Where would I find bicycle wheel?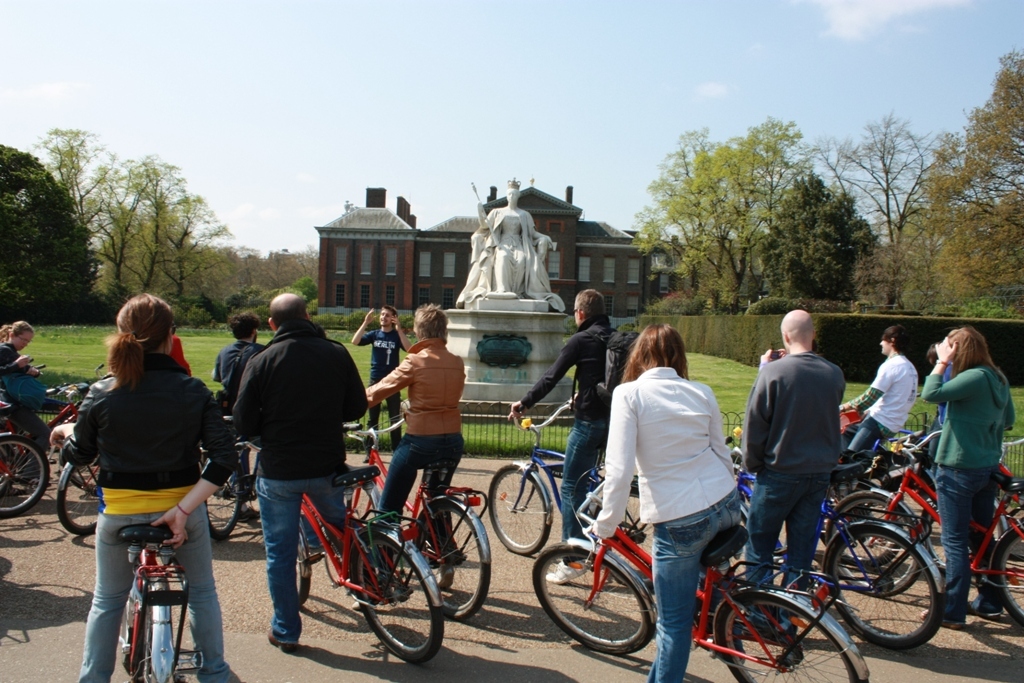
At bbox=(717, 590, 866, 682).
